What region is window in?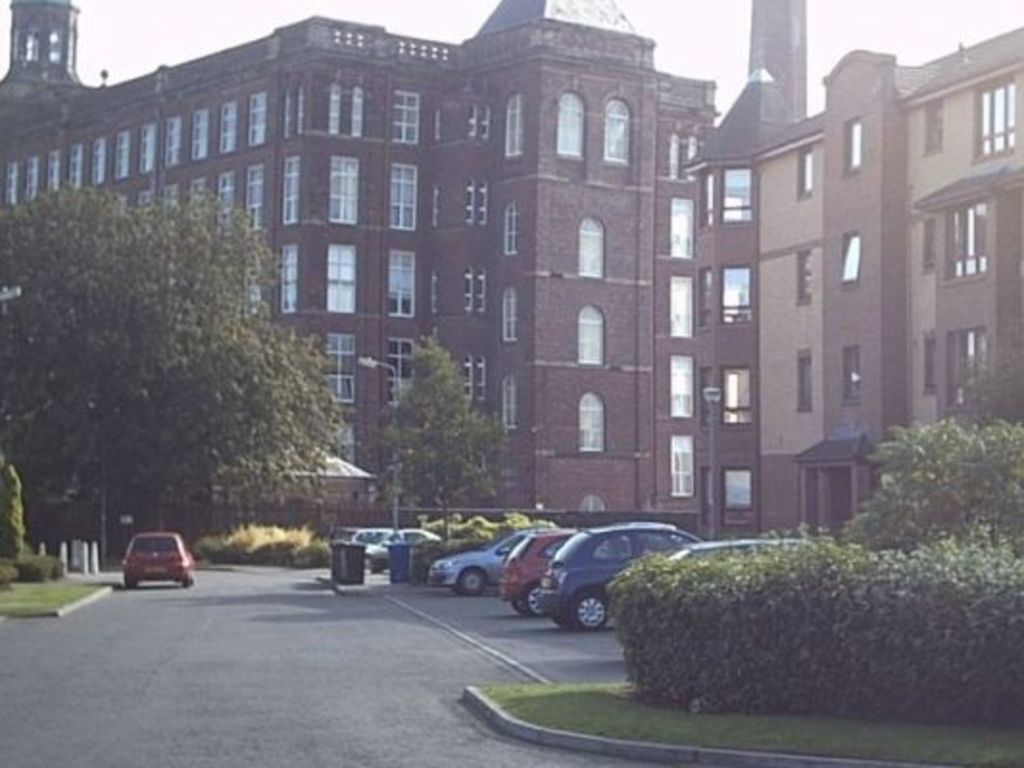
[670, 430, 694, 503].
